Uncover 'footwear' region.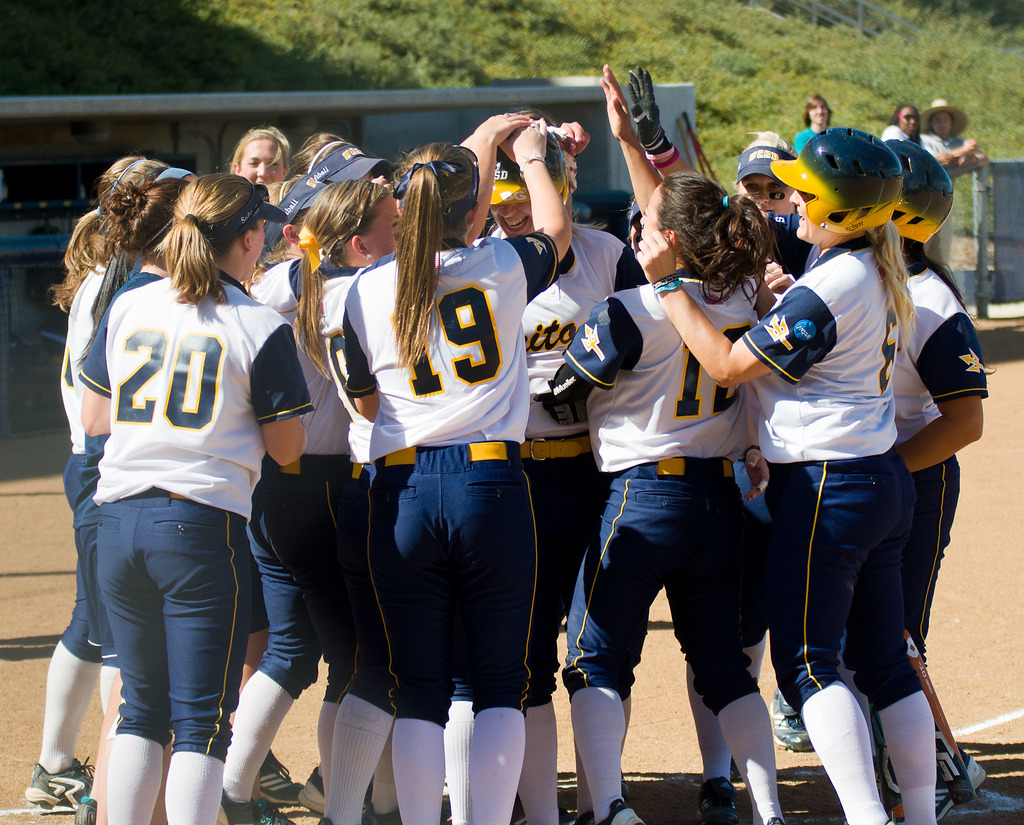
Uncovered: detection(771, 684, 819, 748).
